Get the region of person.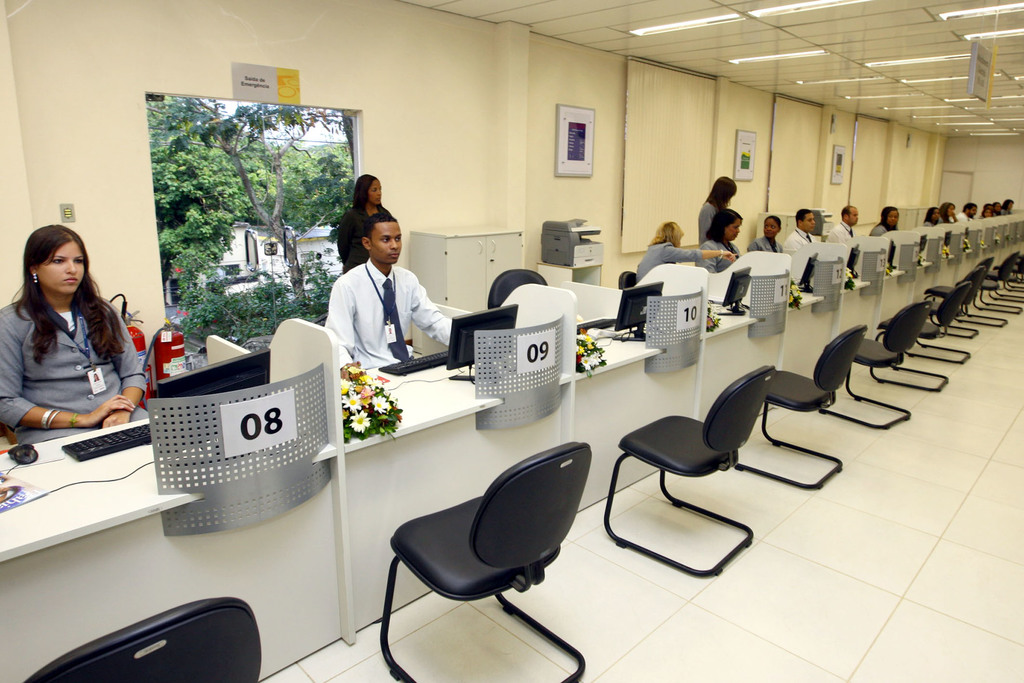
(left=0, top=220, right=144, bottom=446).
